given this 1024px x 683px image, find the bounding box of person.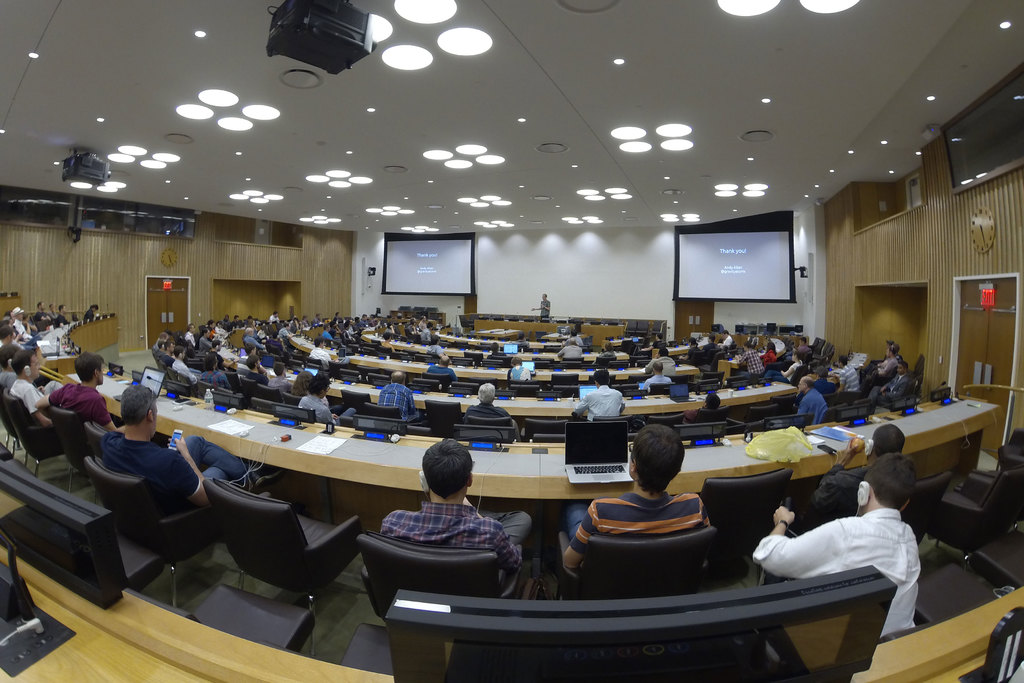
Rect(292, 371, 330, 407).
